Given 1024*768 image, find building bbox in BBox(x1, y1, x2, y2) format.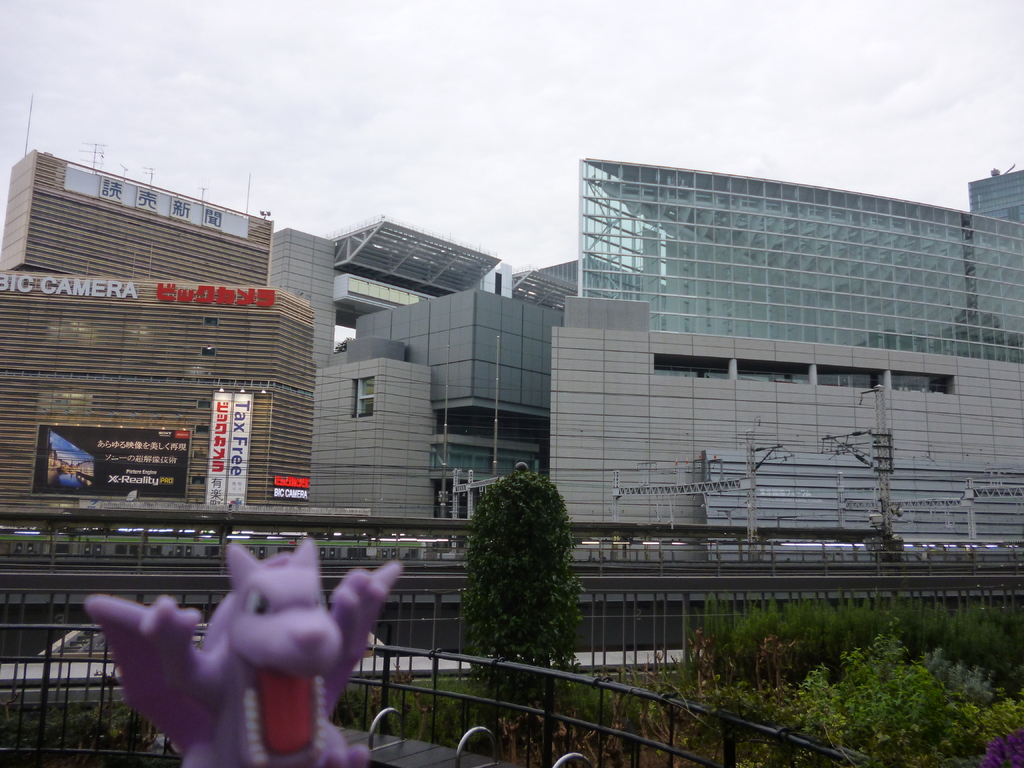
BBox(0, 100, 371, 516).
